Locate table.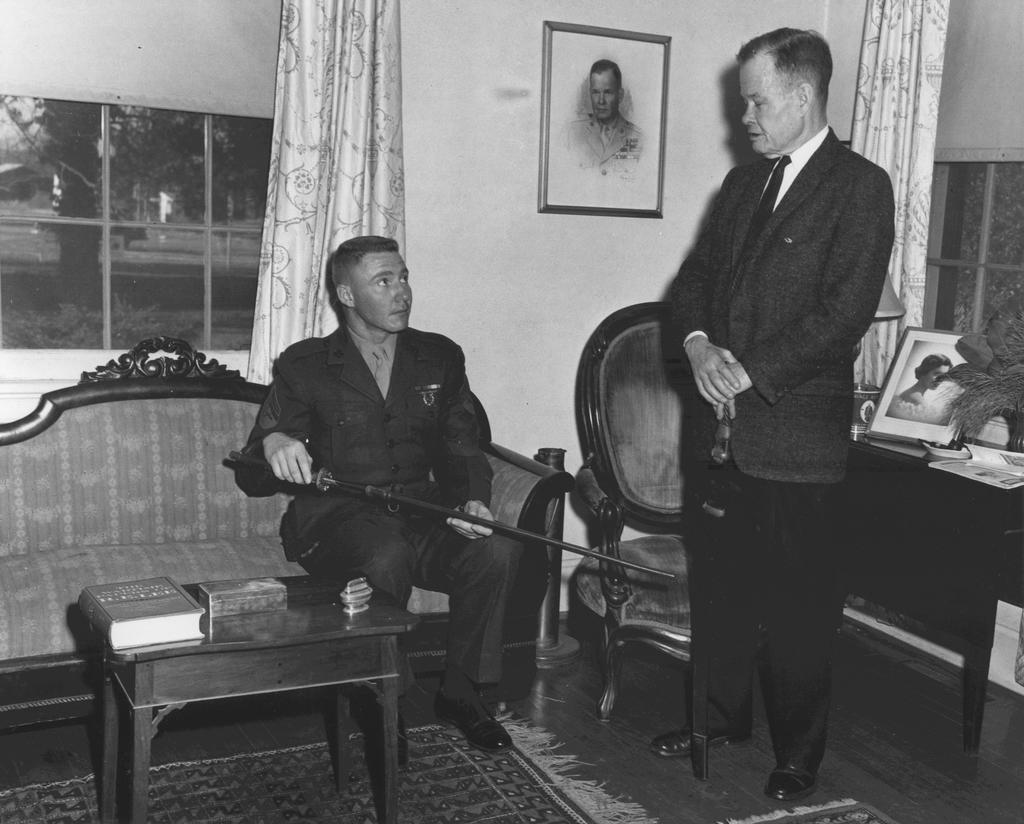
Bounding box: [left=35, top=566, right=467, bottom=820].
